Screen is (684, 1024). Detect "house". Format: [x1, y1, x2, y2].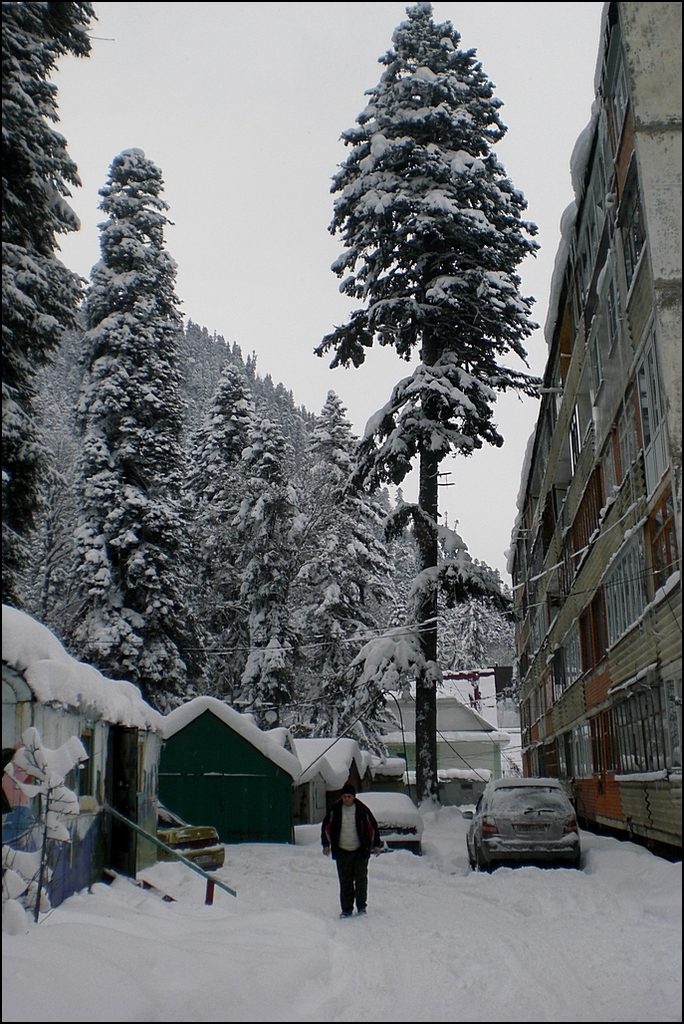
[511, 0, 683, 849].
